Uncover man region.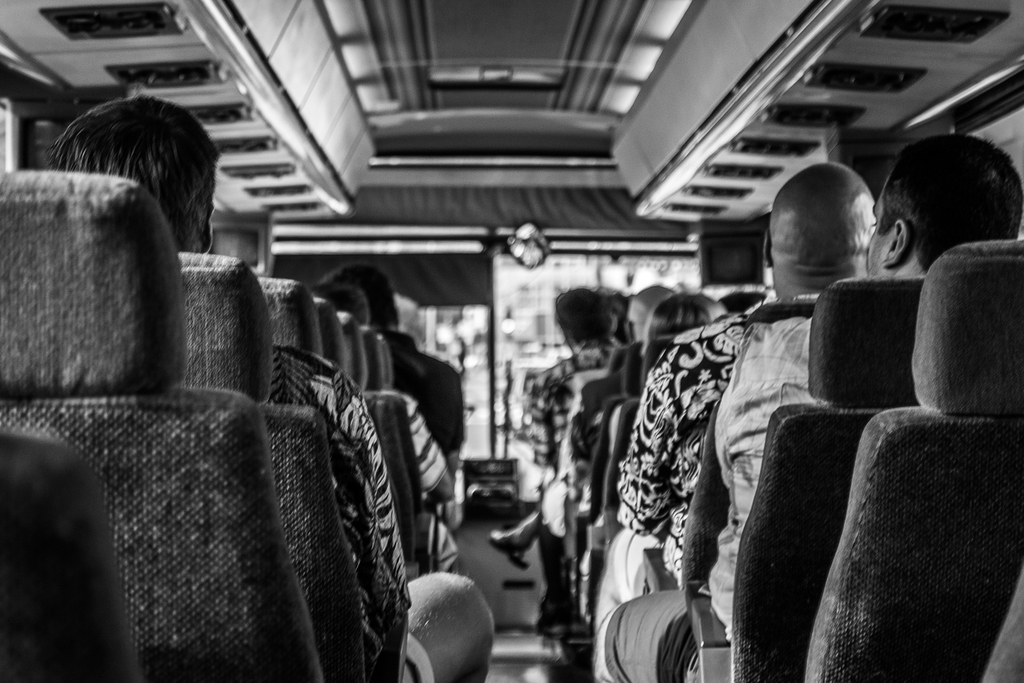
Uncovered: (left=528, top=285, right=628, bottom=642).
